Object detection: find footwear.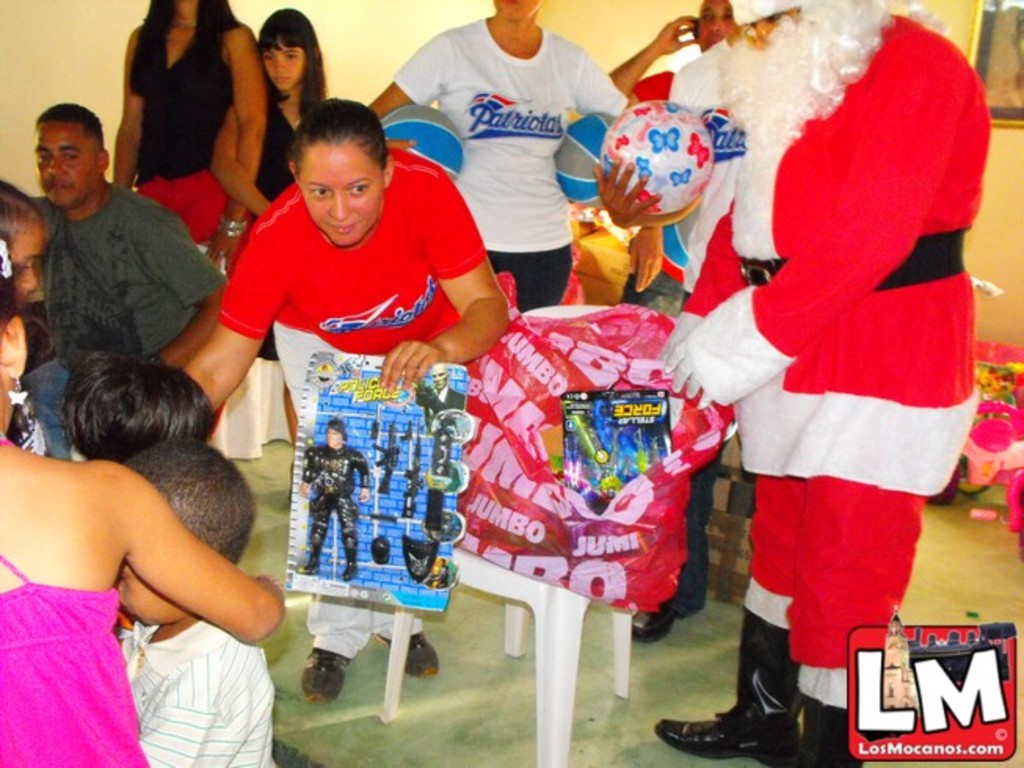
x1=772 y1=688 x2=864 y2=766.
